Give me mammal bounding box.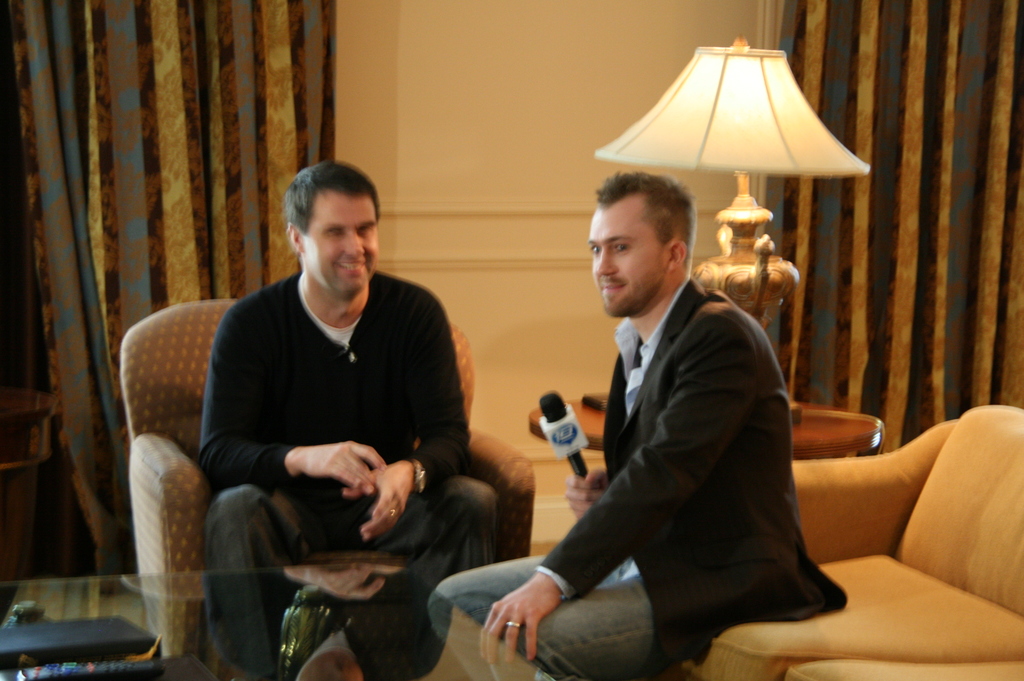
bbox=[428, 168, 850, 680].
